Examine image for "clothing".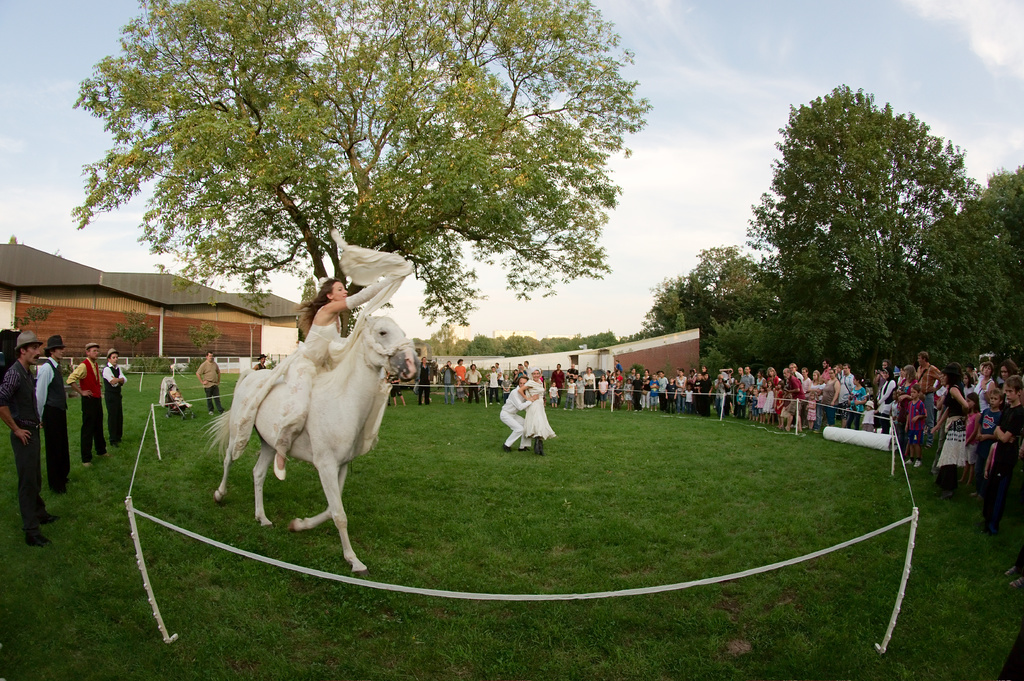
Examination result: [195, 354, 231, 412].
